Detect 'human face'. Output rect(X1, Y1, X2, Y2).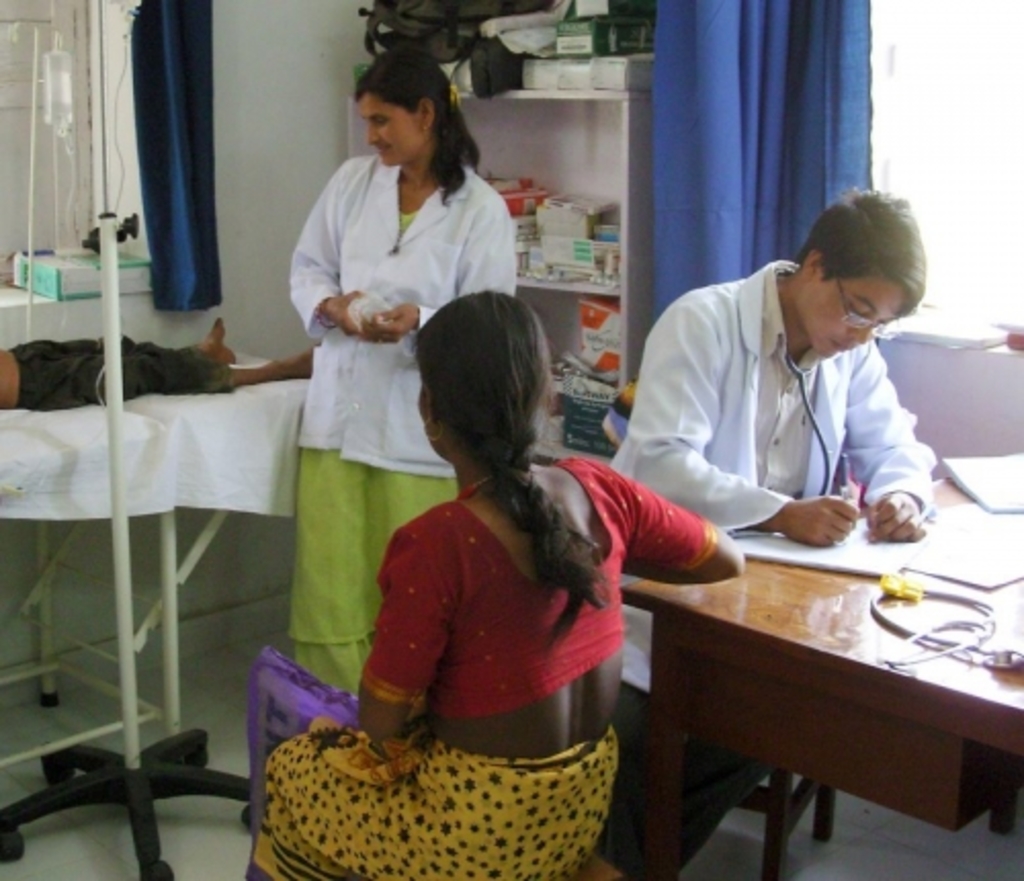
rect(801, 277, 903, 359).
